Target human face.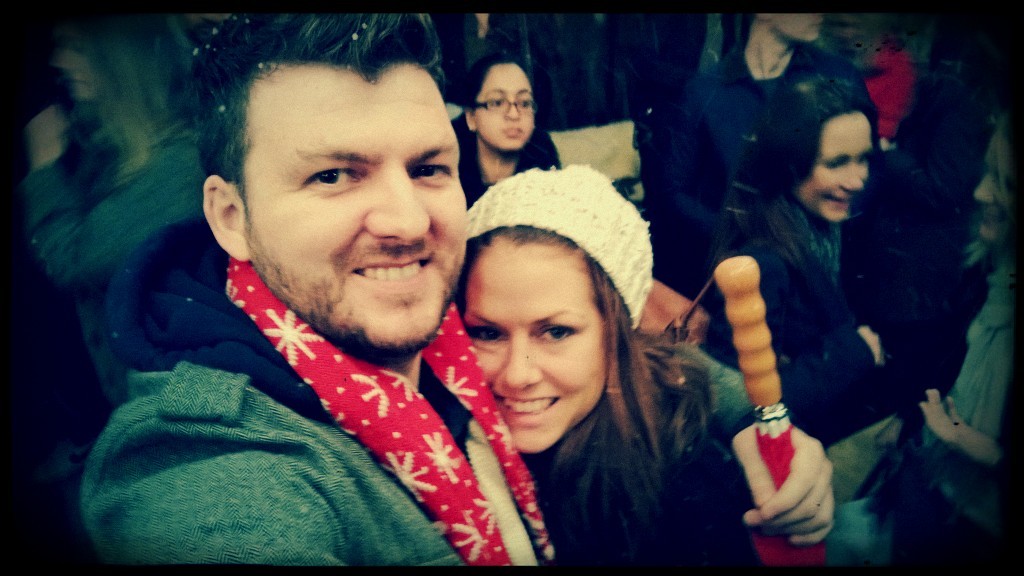
Target region: 973:137:1018:245.
